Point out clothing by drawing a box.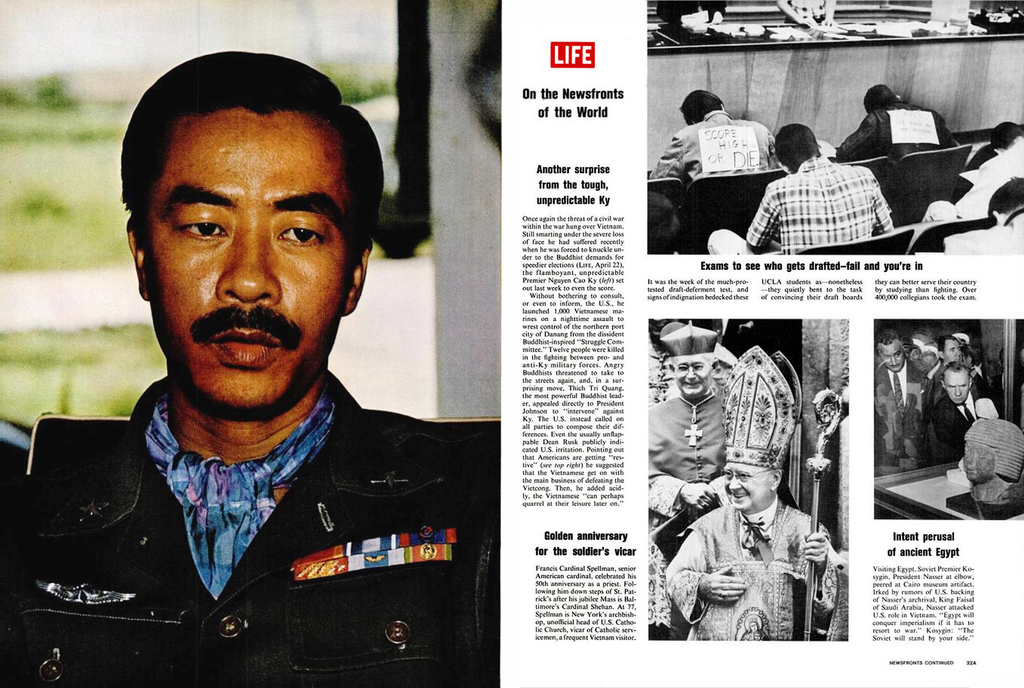
[left=832, top=101, right=966, bottom=170].
